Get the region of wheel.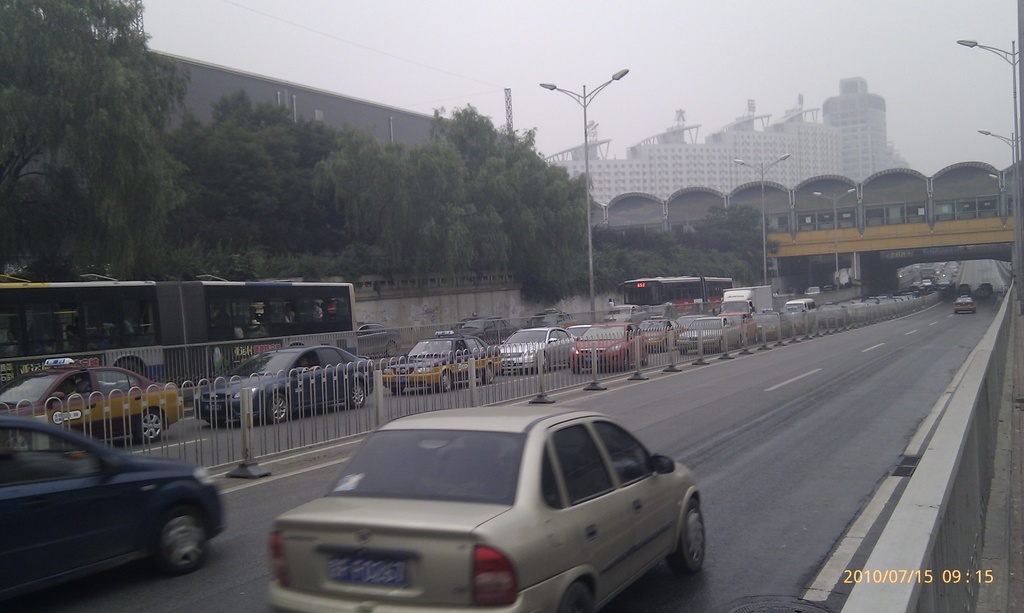
[x1=643, y1=352, x2=650, y2=366].
